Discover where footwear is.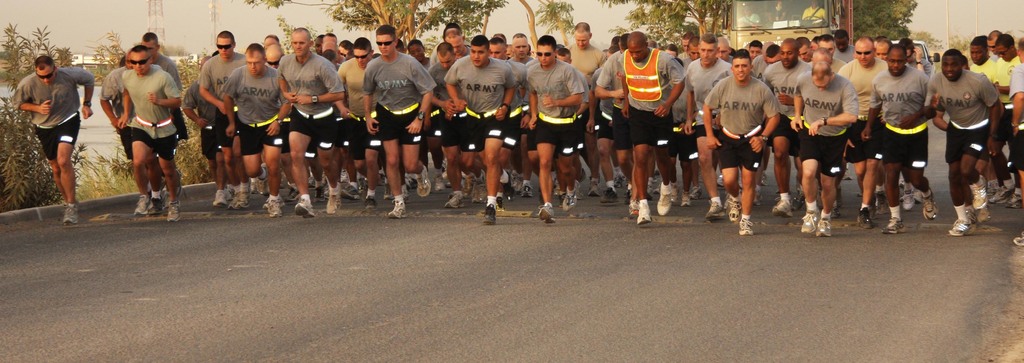
Discovered at 401, 183, 413, 201.
